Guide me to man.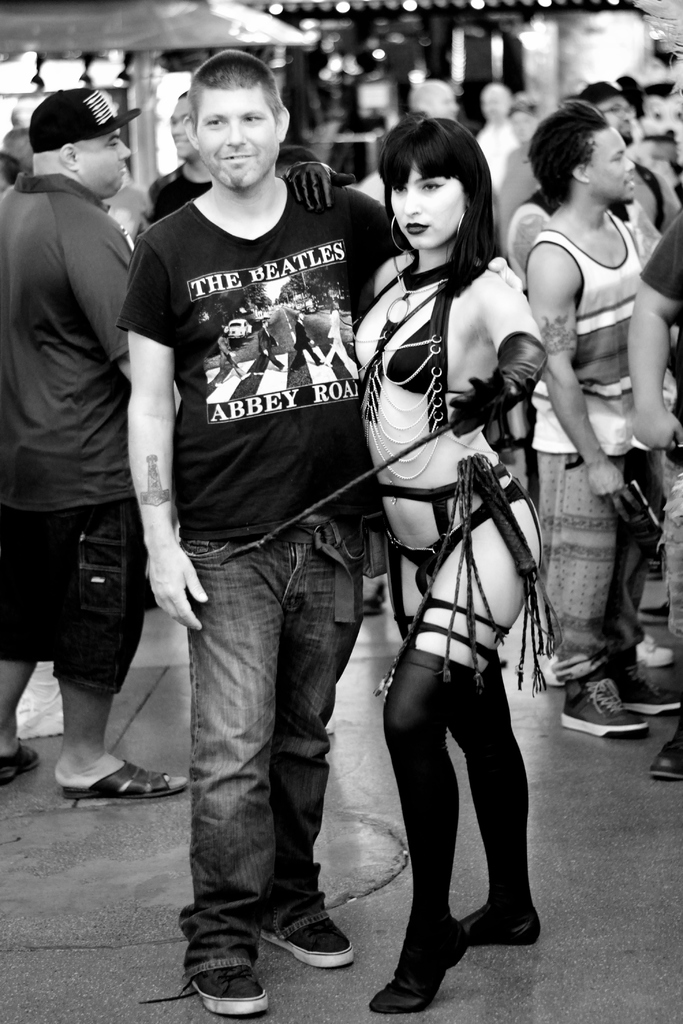
Guidance: l=149, t=92, r=217, b=223.
